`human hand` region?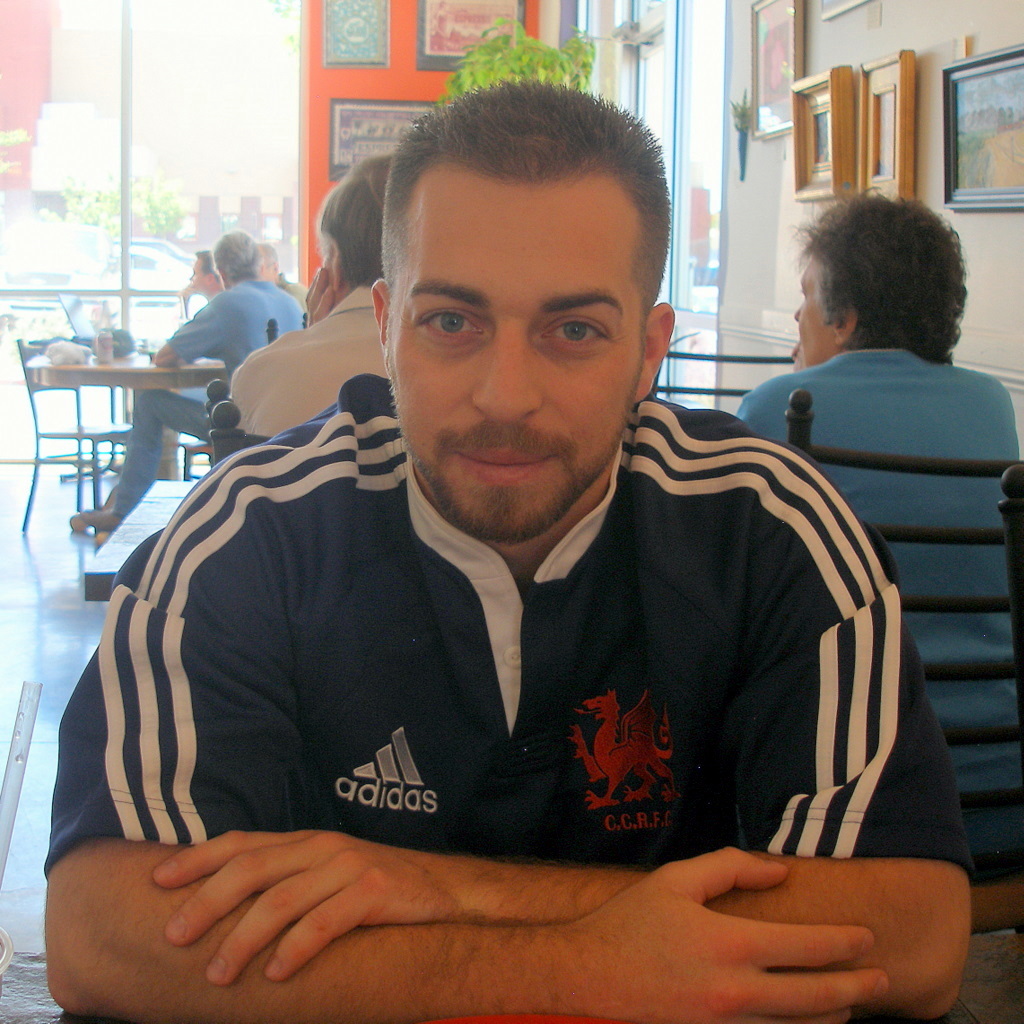
bbox(304, 260, 337, 333)
